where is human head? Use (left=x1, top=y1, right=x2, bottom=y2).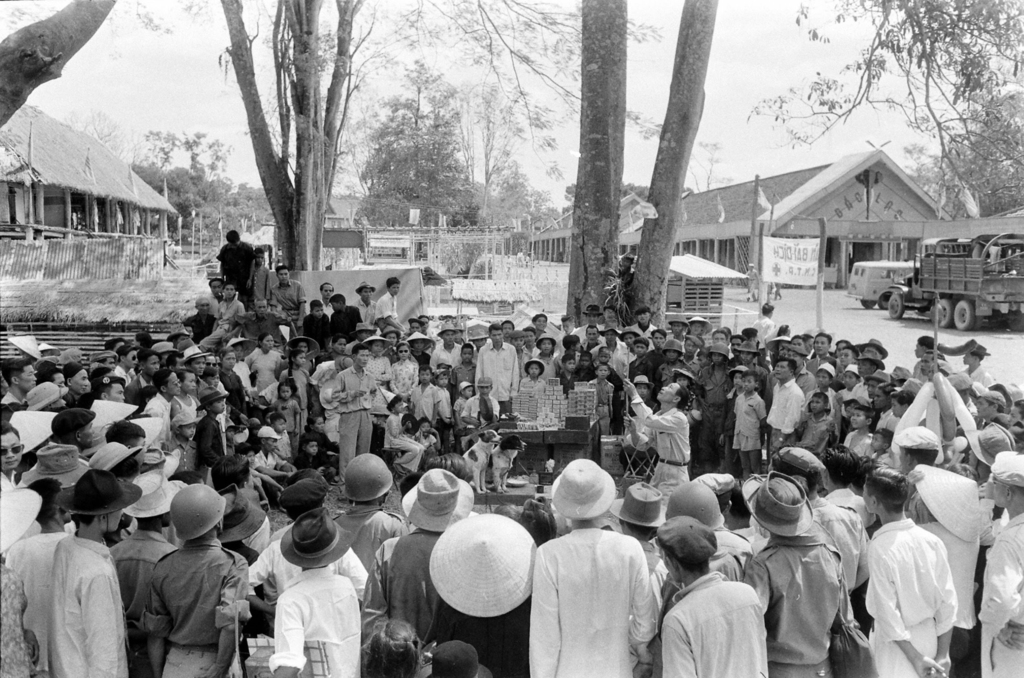
(left=220, top=346, right=236, bottom=369).
